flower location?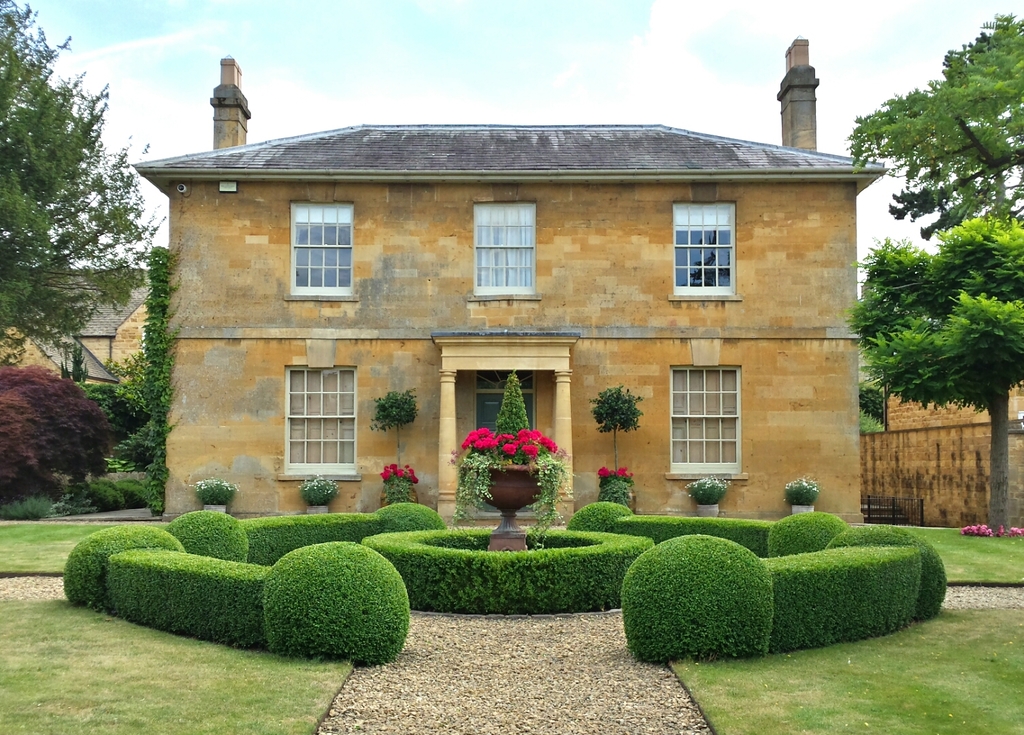
[x1=1006, y1=525, x2=1023, y2=536]
